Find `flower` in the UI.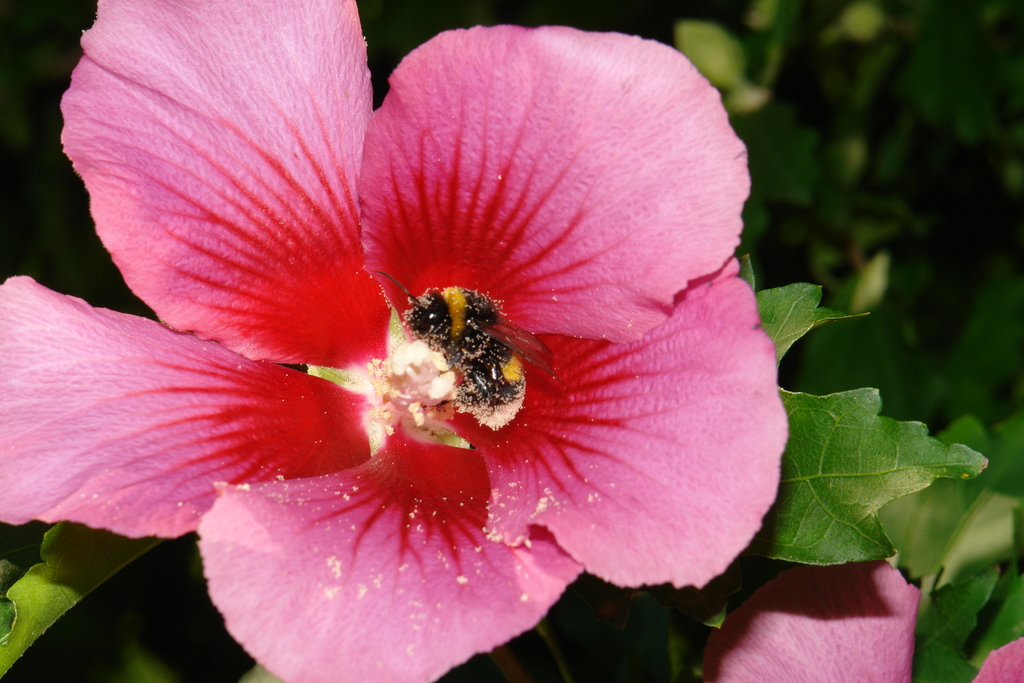
UI element at (0, 0, 781, 682).
